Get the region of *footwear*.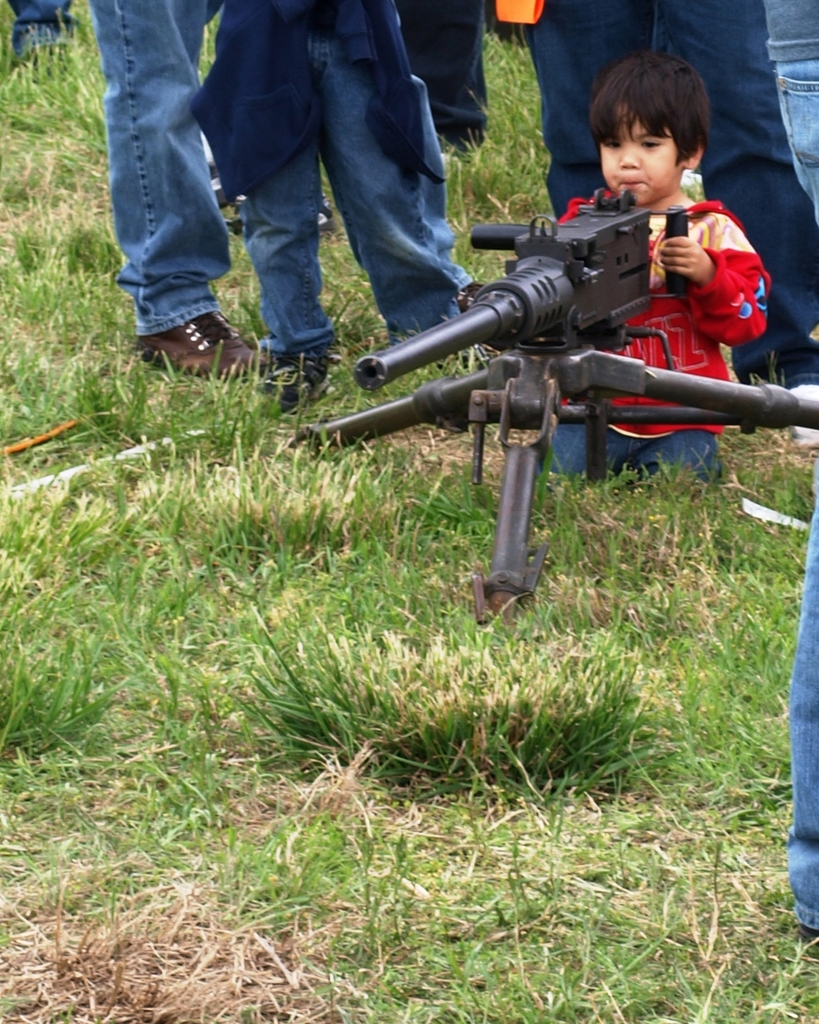
<box>260,347,352,409</box>.
